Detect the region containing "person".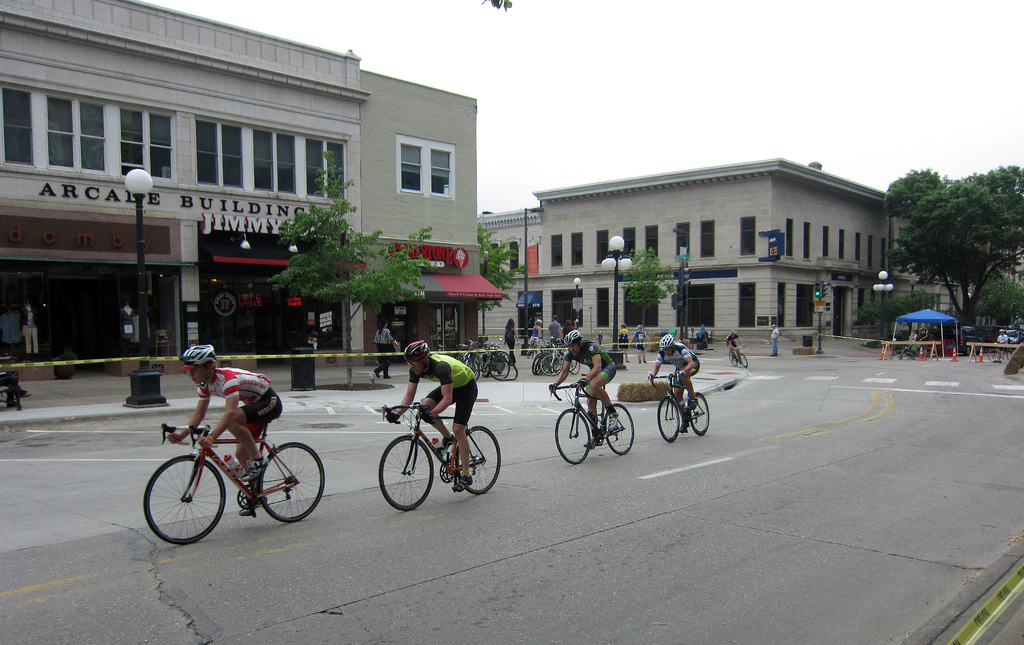
168,339,287,484.
